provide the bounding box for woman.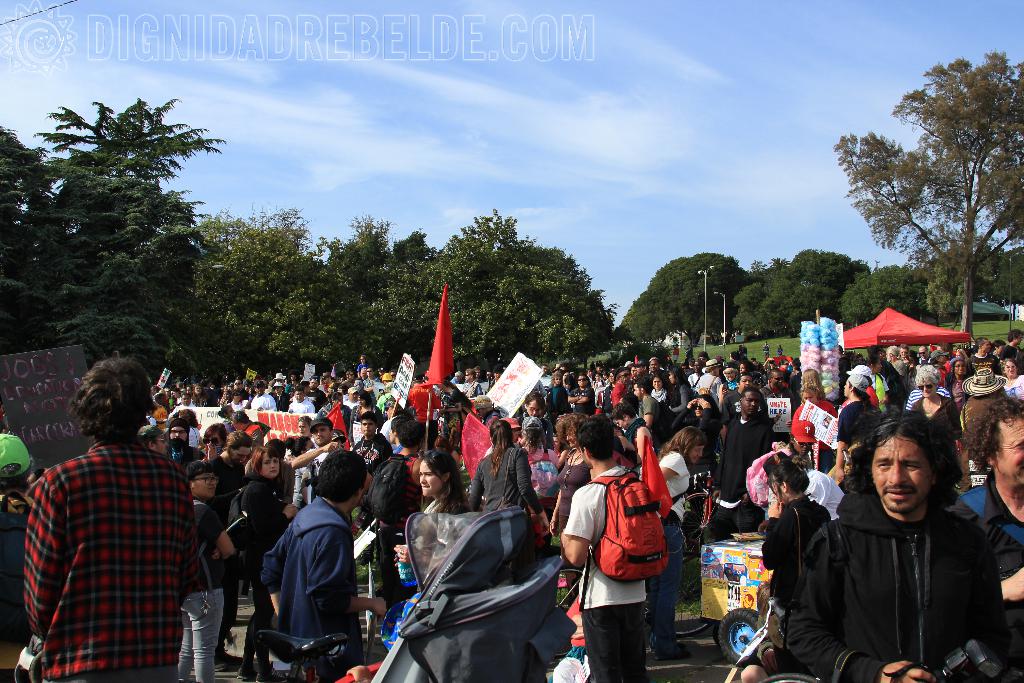
(1002, 359, 1023, 399).
